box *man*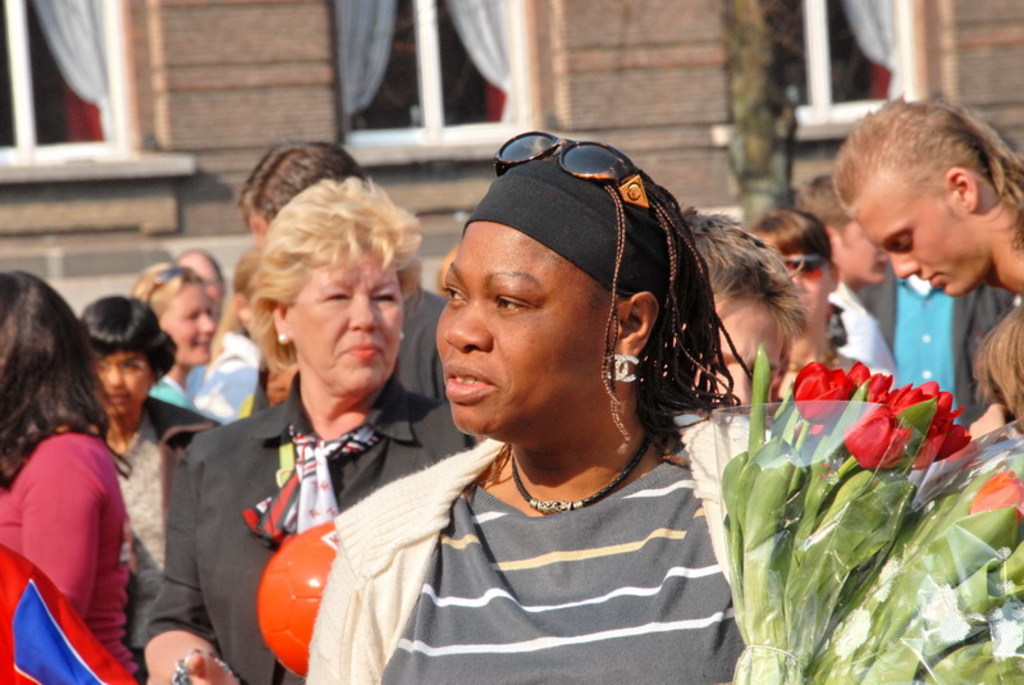
(x1=787, y1=175, x2=892, y2=380)
